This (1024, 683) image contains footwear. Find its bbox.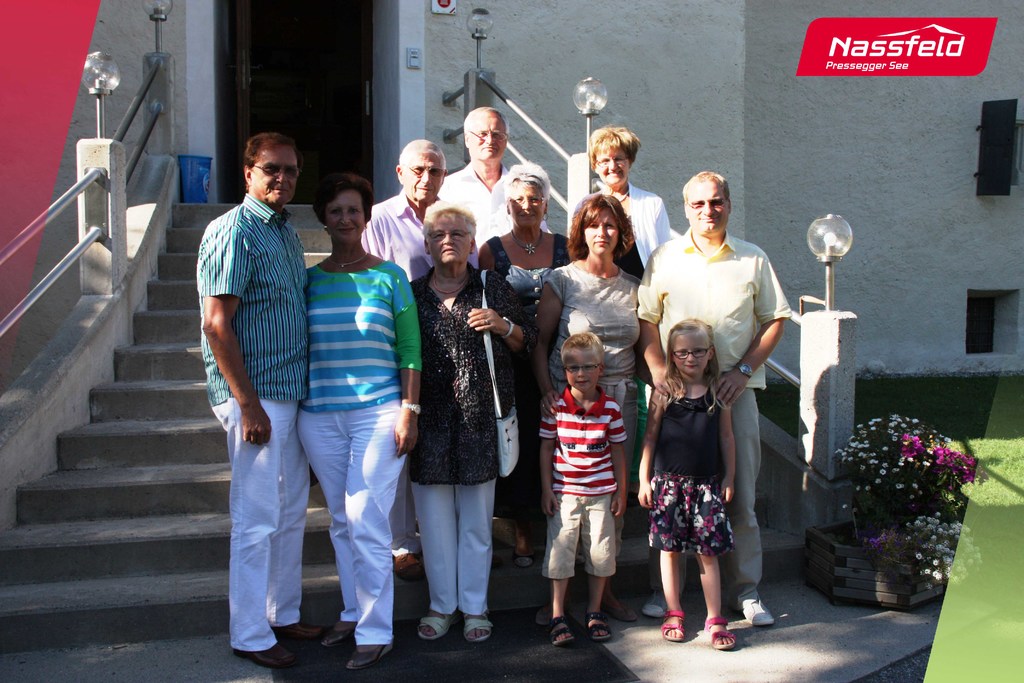
select_region(276, 614, 330, 647).
